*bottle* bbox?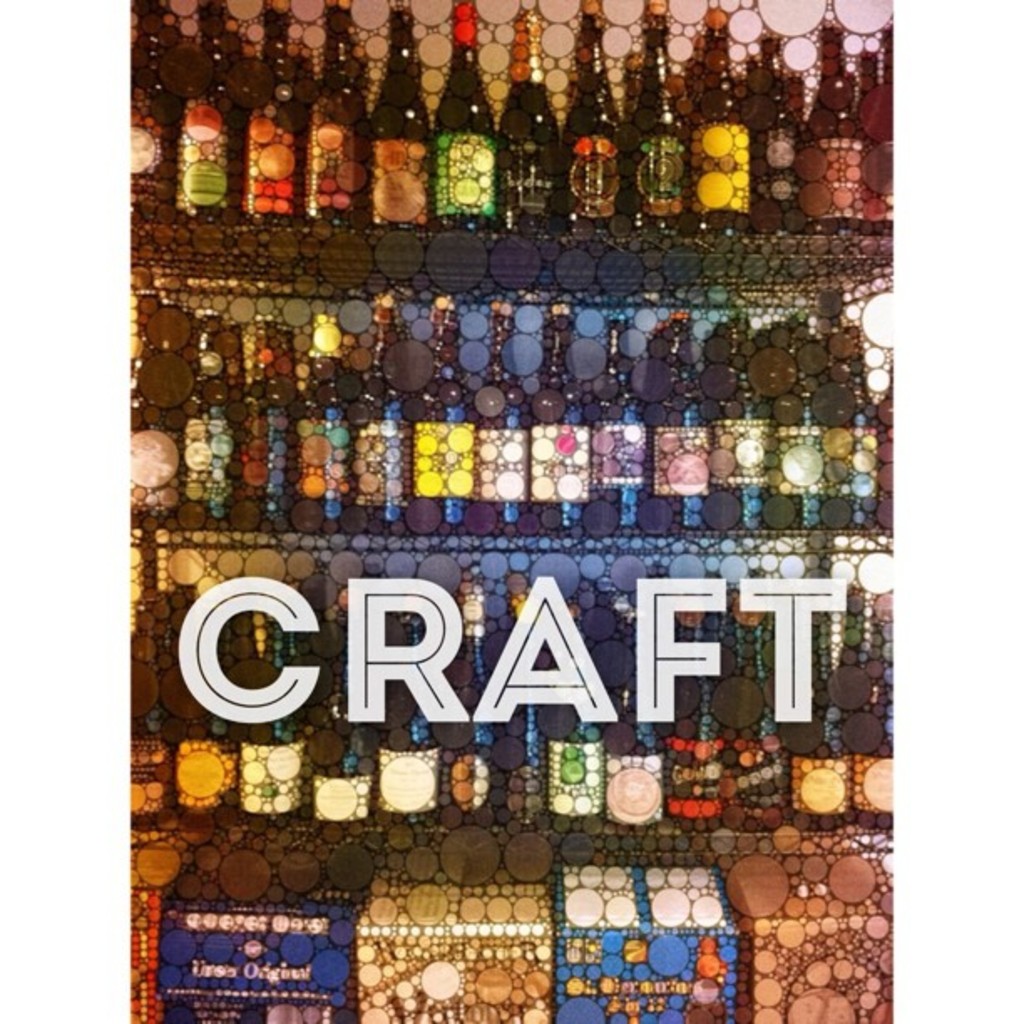
[485,579,547,833]
